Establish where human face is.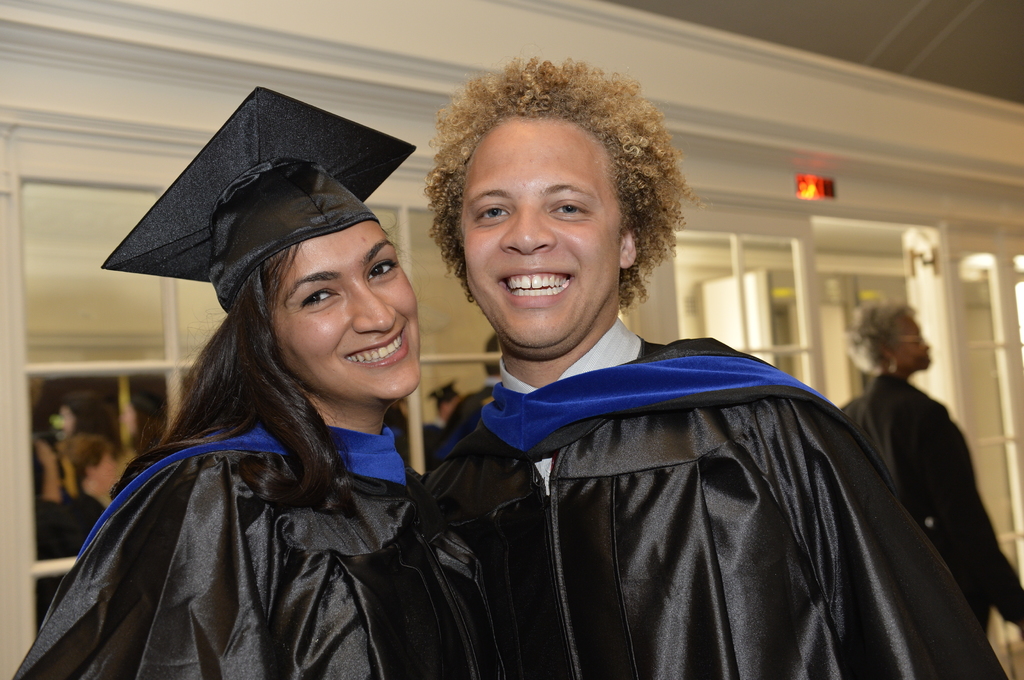
Established at l=458, t=119, r=619, b=347.
